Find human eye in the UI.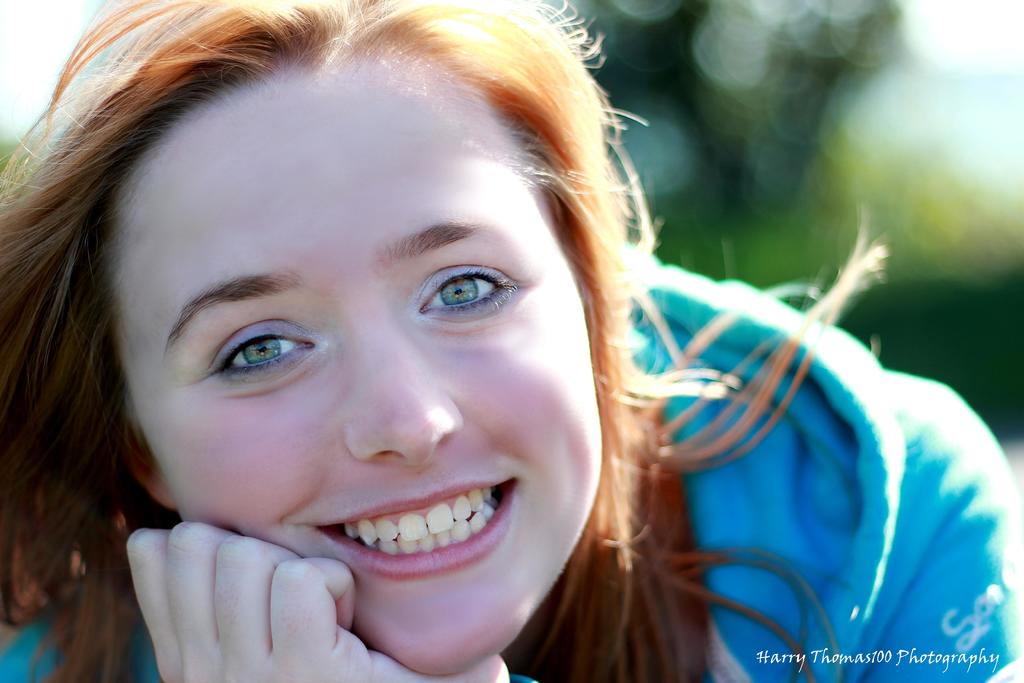
UI element at x1=417, y1=262, x2=518, y2=313.
